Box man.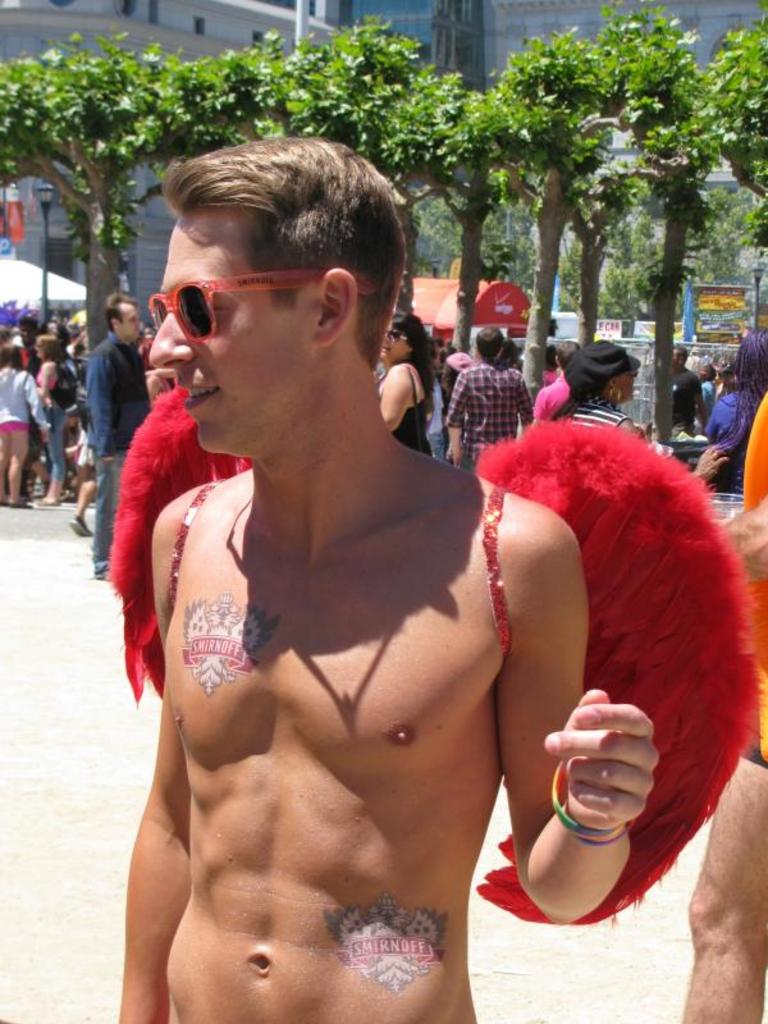
x1=8 y1=314 x2=37 y2=495.
